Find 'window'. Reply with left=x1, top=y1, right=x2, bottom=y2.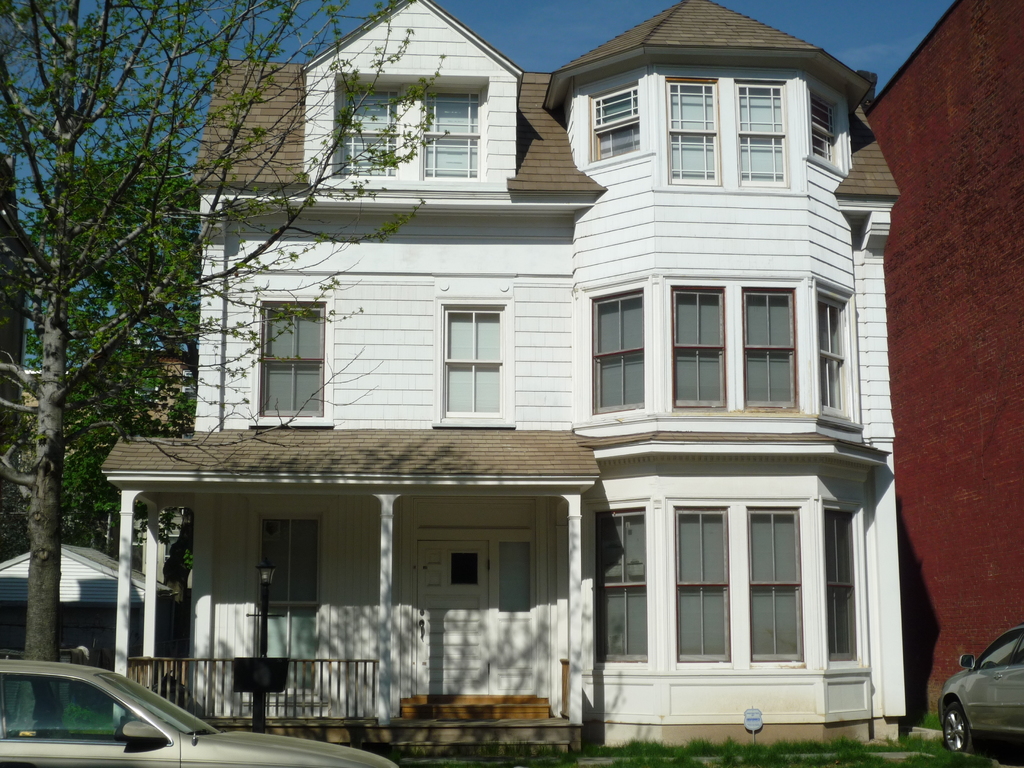
left=819, top=297, right=849, bottom=412.
